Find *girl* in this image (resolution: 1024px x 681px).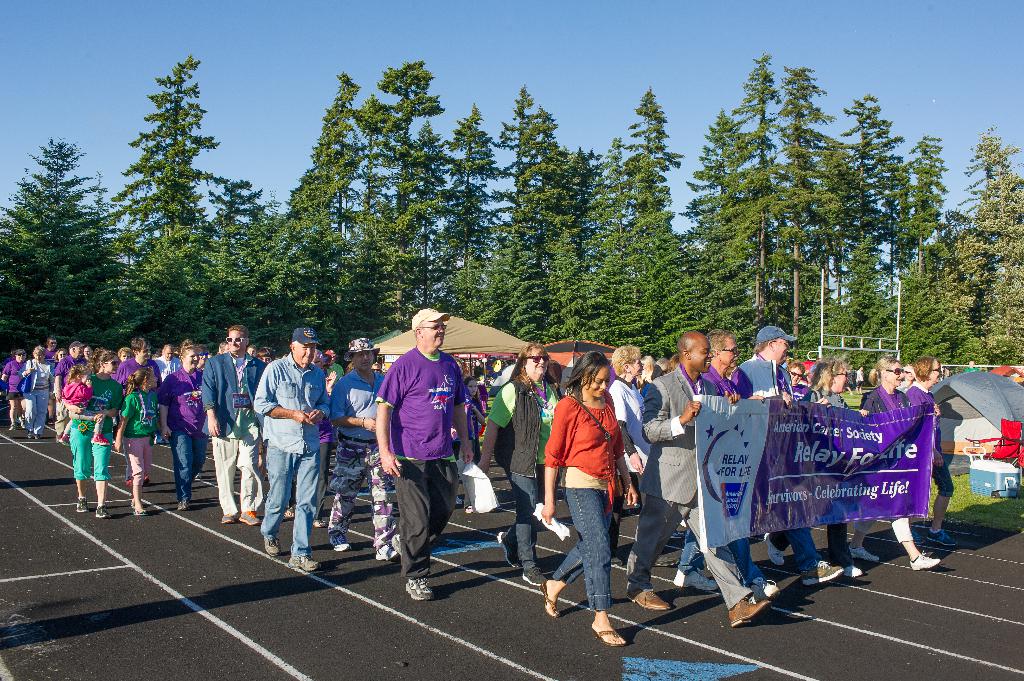
l=110, t=370, r=168, b=517.
